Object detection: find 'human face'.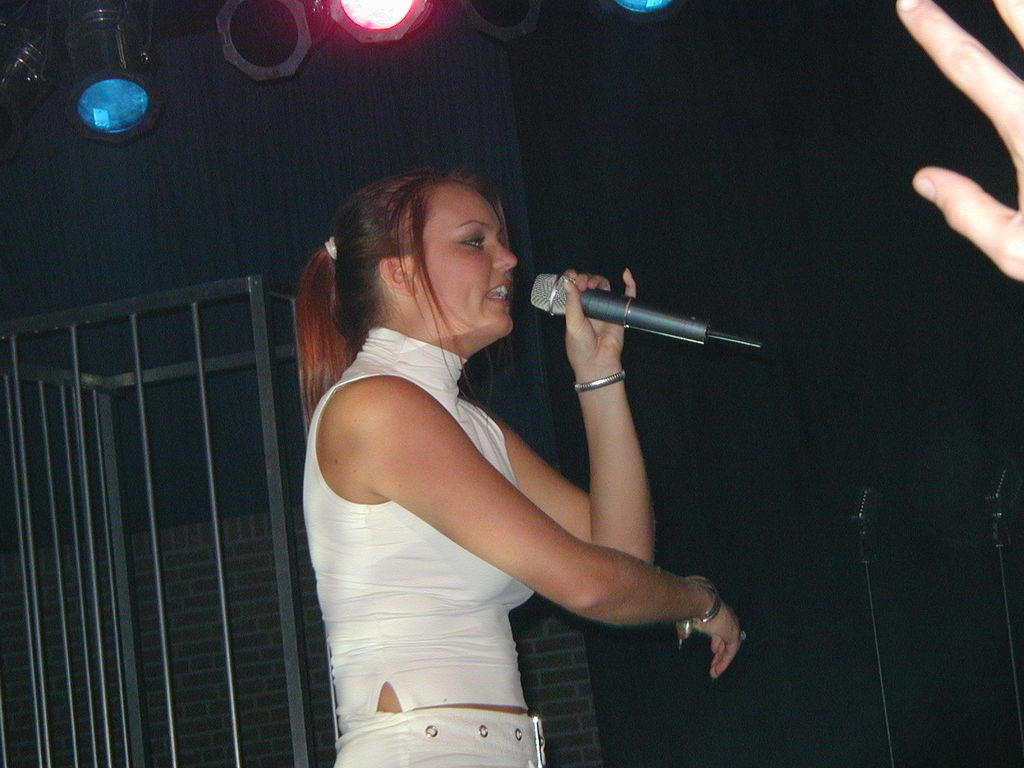
420/180/516/339.
